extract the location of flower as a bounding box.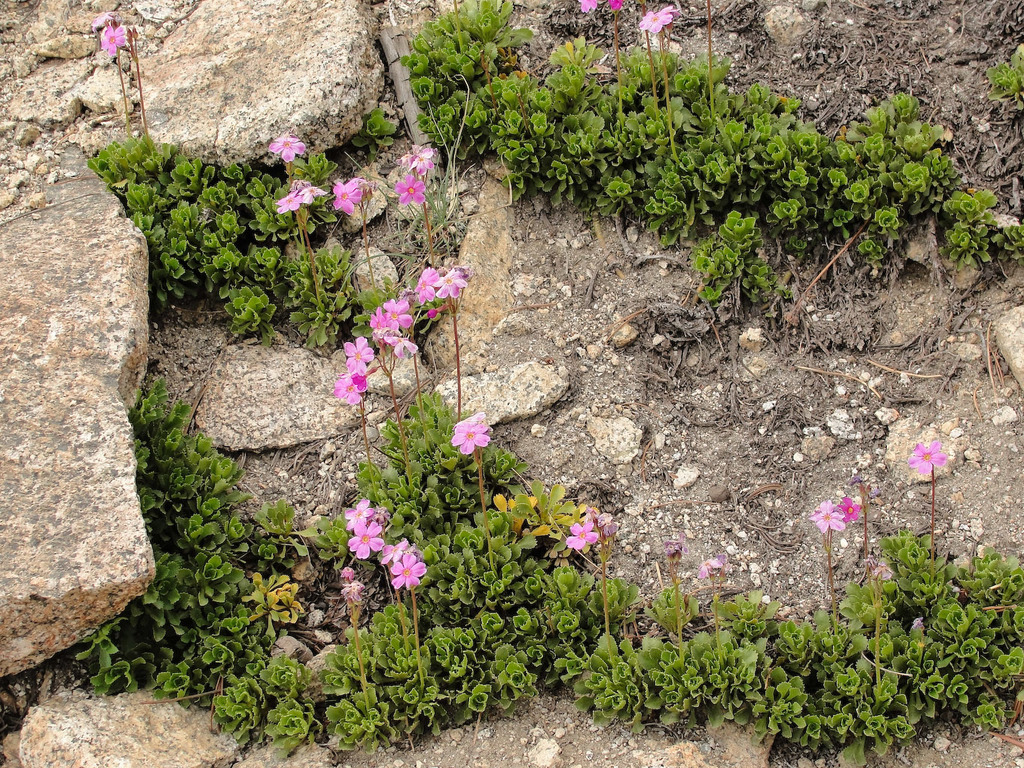
rect(327, 176, 368, 208).
